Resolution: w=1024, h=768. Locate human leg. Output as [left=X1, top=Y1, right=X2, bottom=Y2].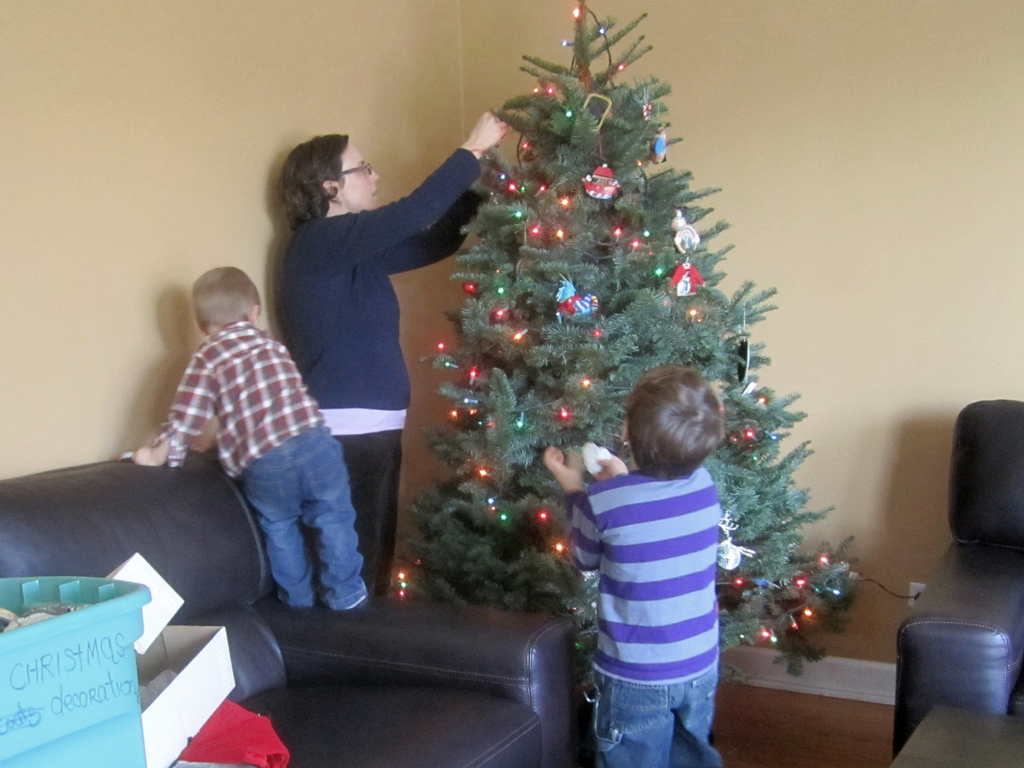
[left=297, top=433, right=367, bottom=613].
